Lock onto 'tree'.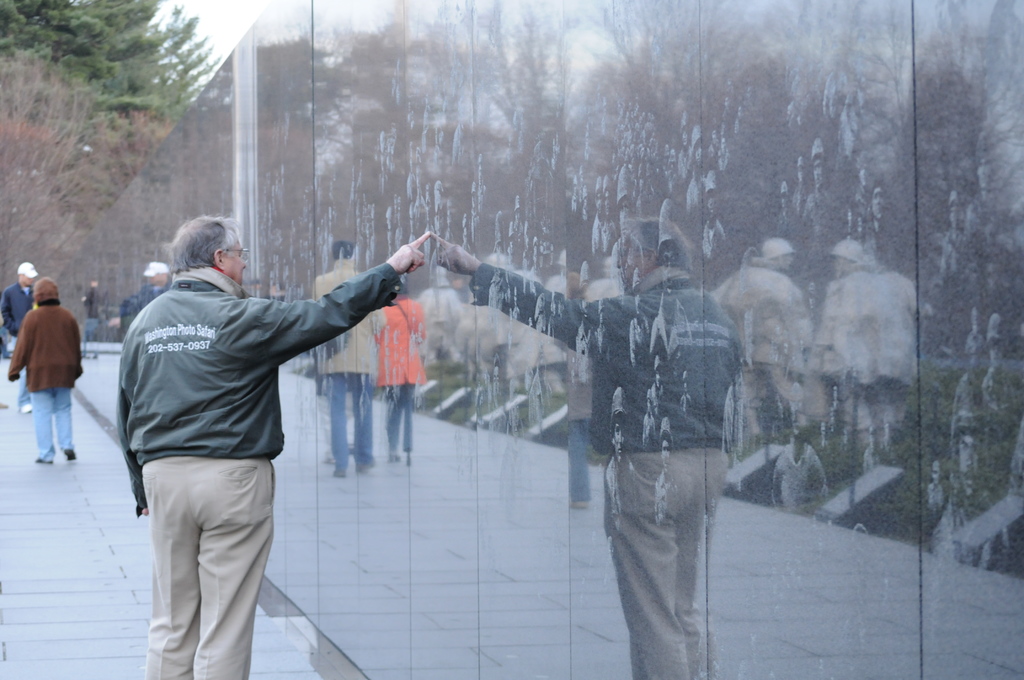
Locked: rect(145, 12, 217, 108).
